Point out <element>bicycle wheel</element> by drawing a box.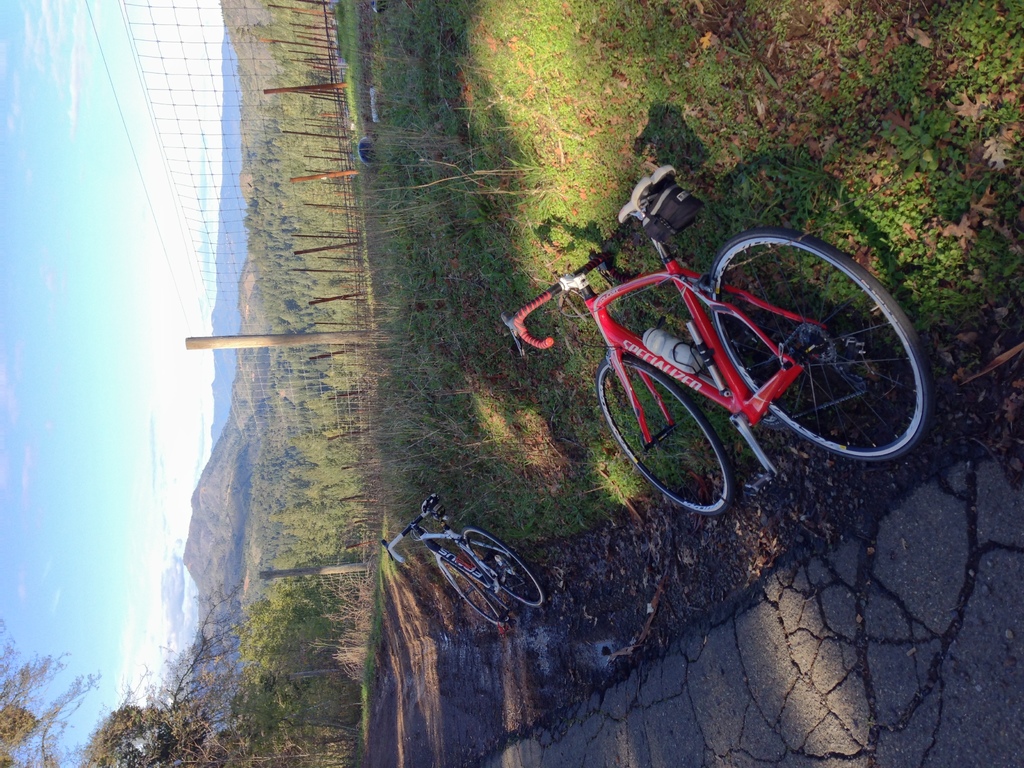
685,228,930,488.
